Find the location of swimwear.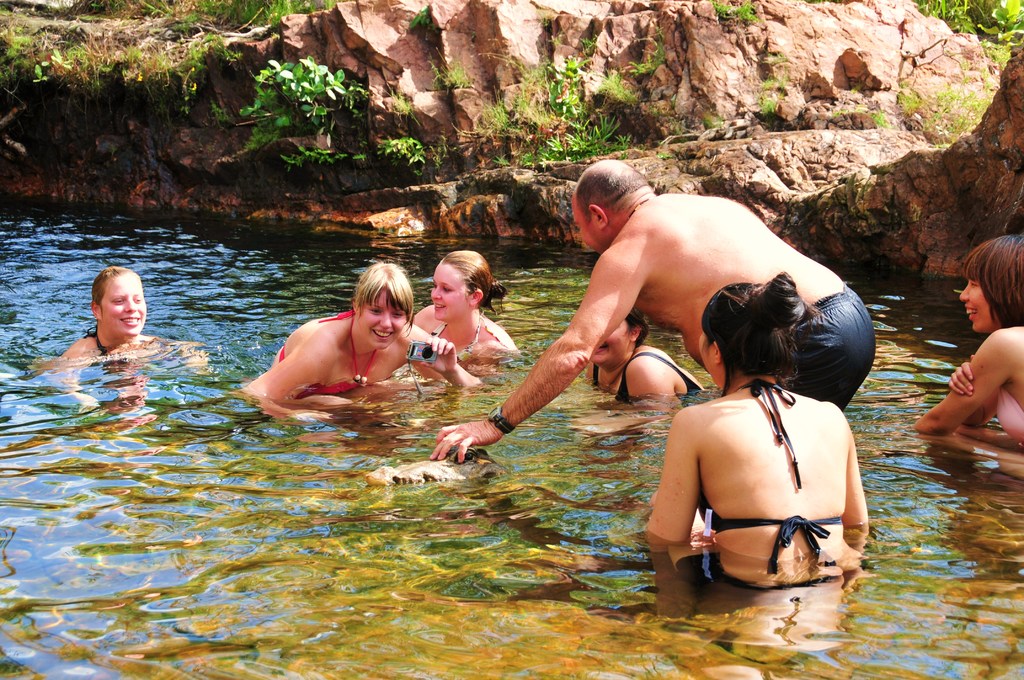
Location: x1=779 y1=277 x2=879 y2=415.
